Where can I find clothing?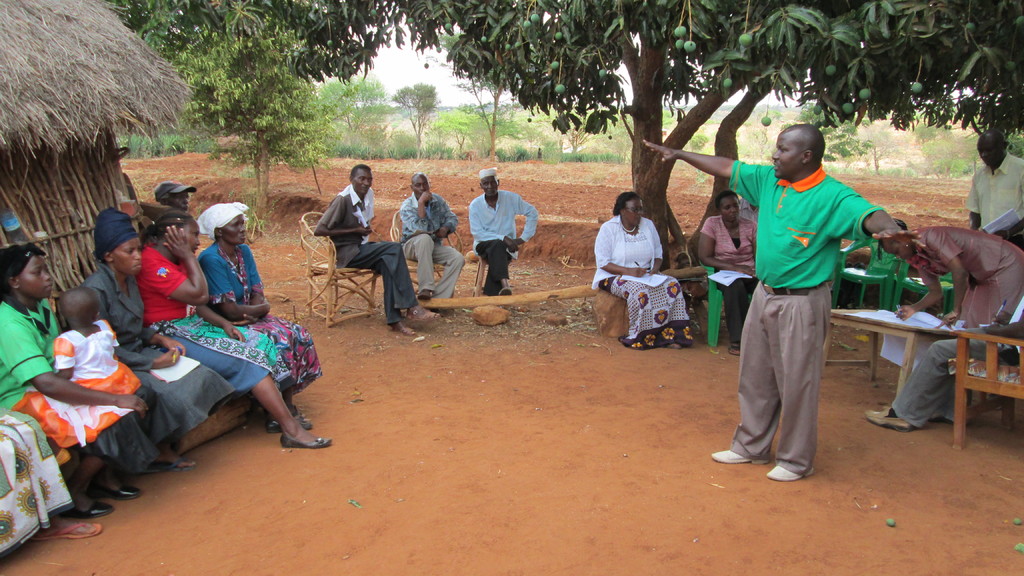
You can find it at select_region(470, 187, 540, 241).
